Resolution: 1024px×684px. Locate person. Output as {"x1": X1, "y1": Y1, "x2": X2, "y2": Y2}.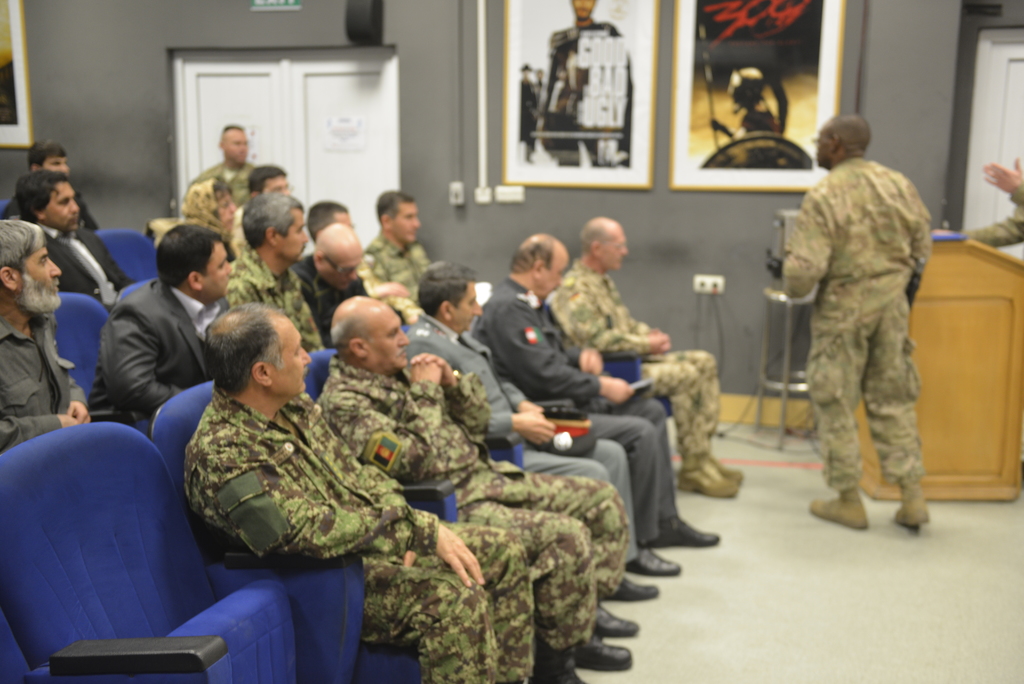
{"x1": 15, "y1": 168, "x2": 131, "y2": 307}.
